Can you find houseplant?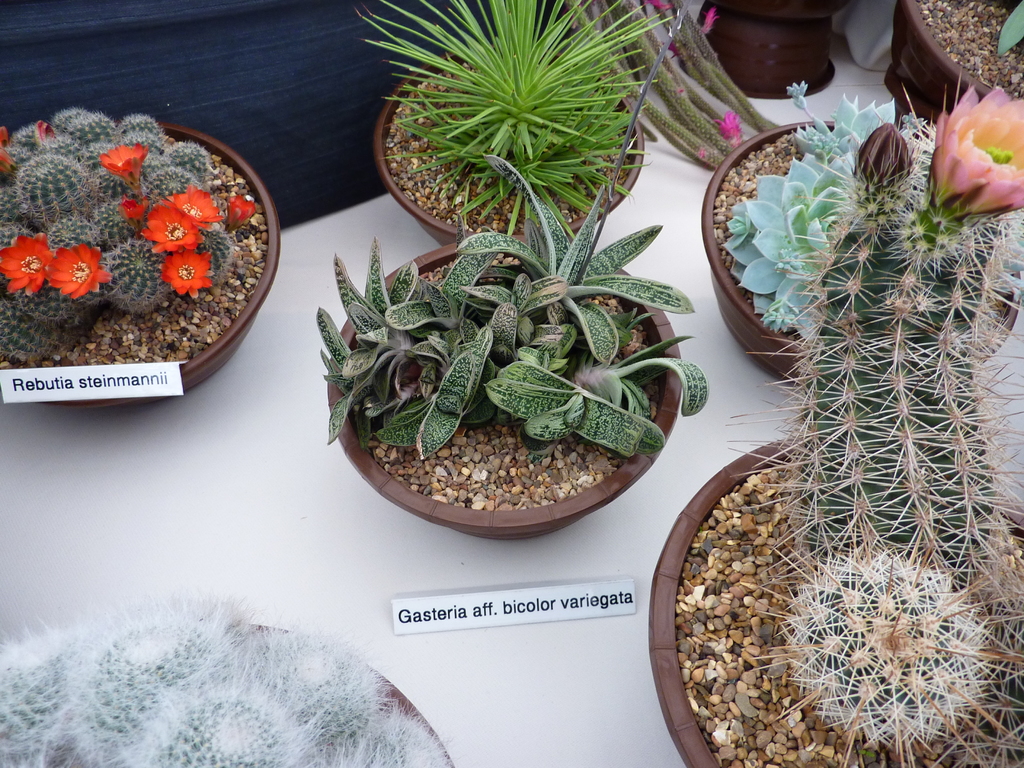
Yes, bounding box: BBox(322, 152, 711, 529).
